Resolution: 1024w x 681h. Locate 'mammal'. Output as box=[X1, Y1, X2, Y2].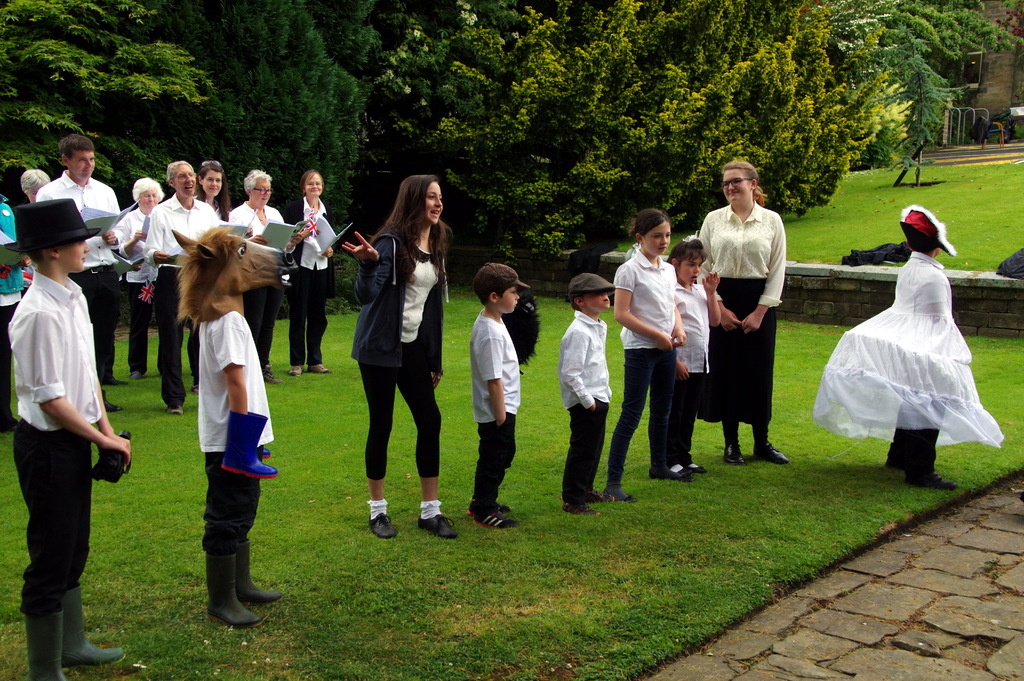
box=[812, 206, 1006, 488].
